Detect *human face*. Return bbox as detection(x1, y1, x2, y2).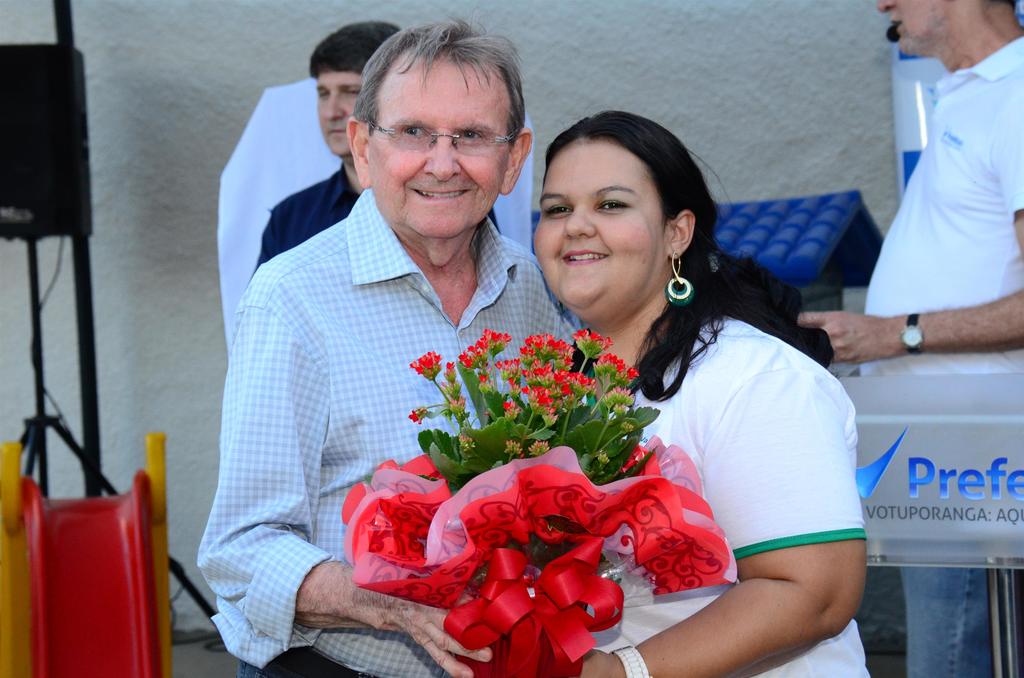
detection(367, 60, 511, 235).
